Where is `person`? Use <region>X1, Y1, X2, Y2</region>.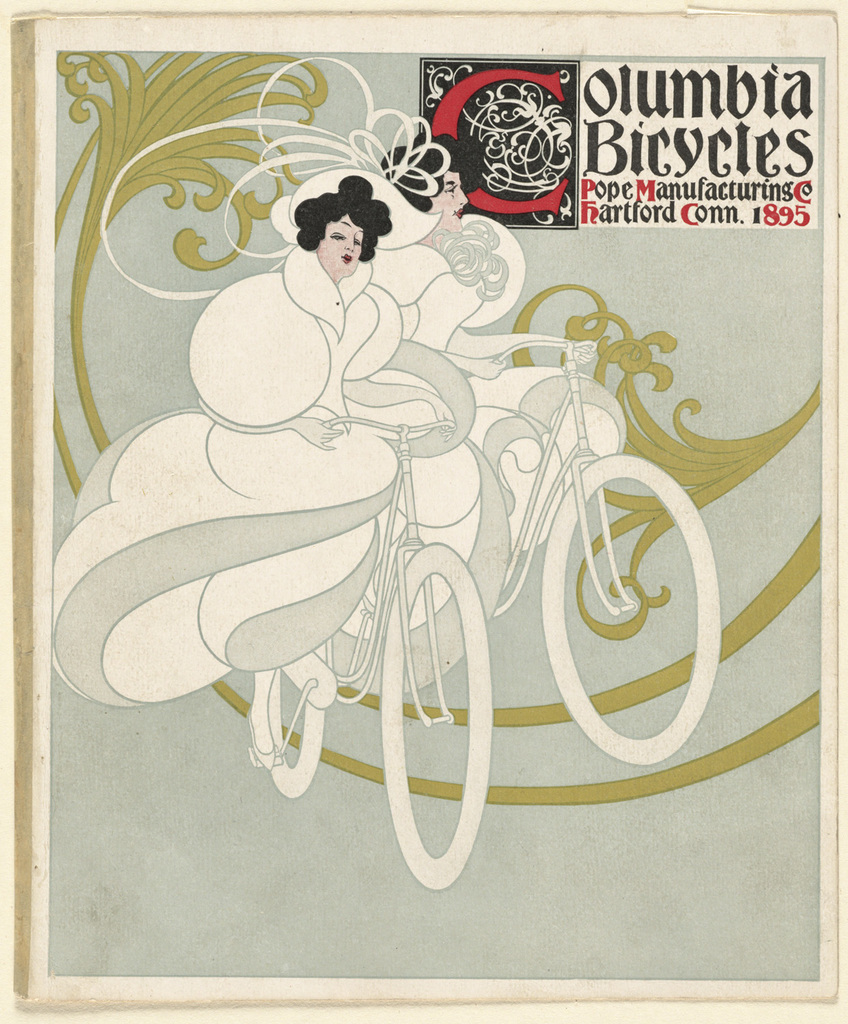
<region>291, 177, 396, 276</region>.
